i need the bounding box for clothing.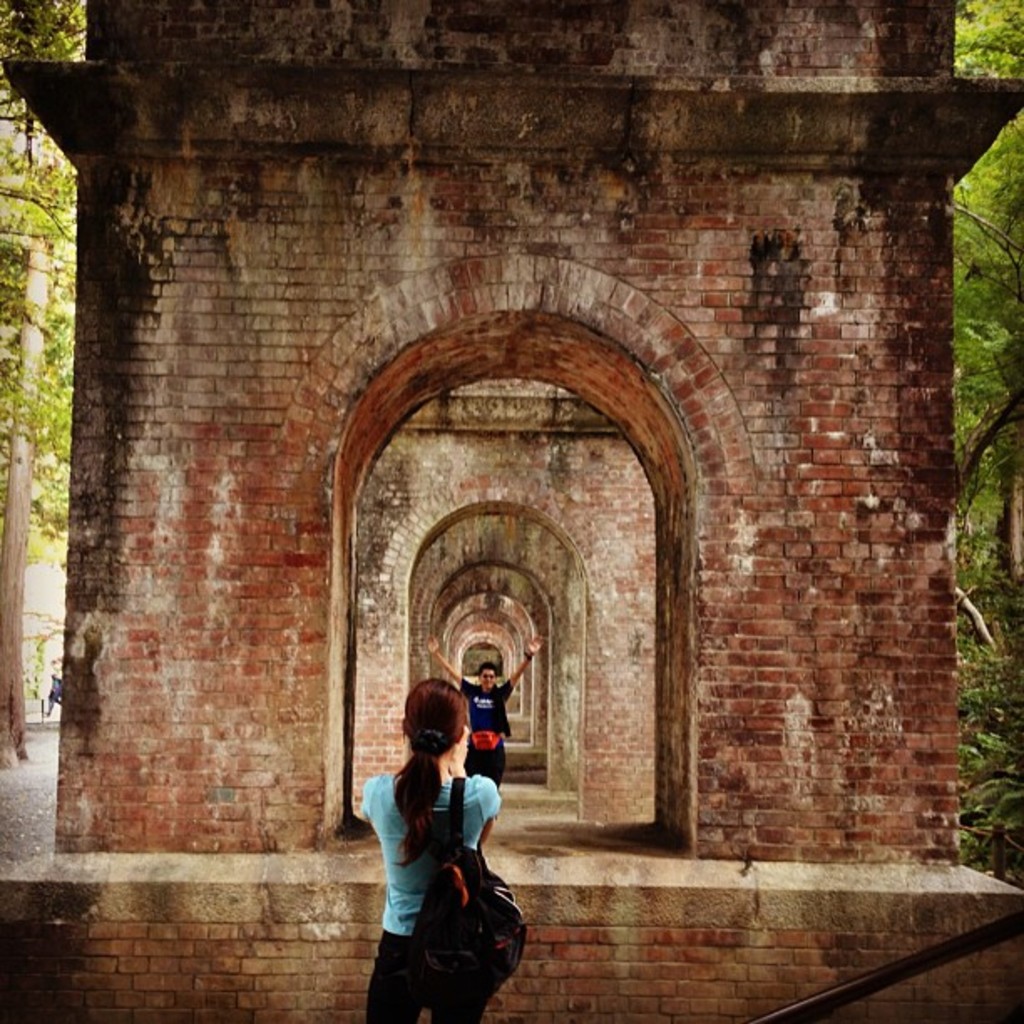
Here it is: box=[453, 678, 510, 786].
